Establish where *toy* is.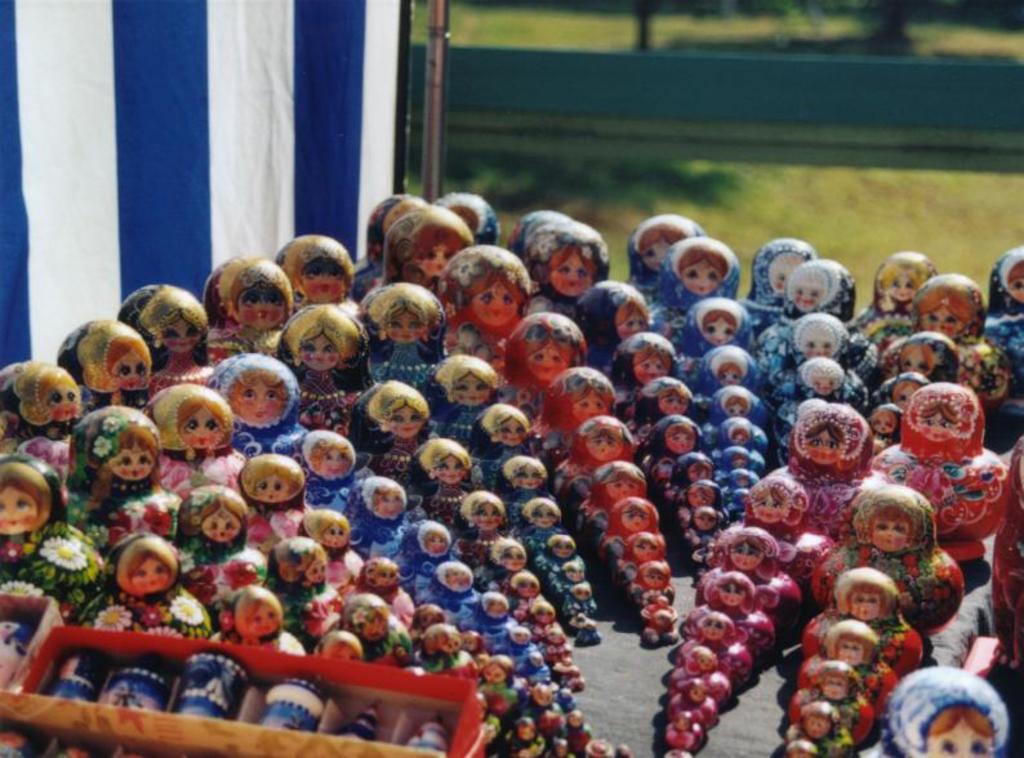
Established at bbox=(512, 643, 556, 681).
